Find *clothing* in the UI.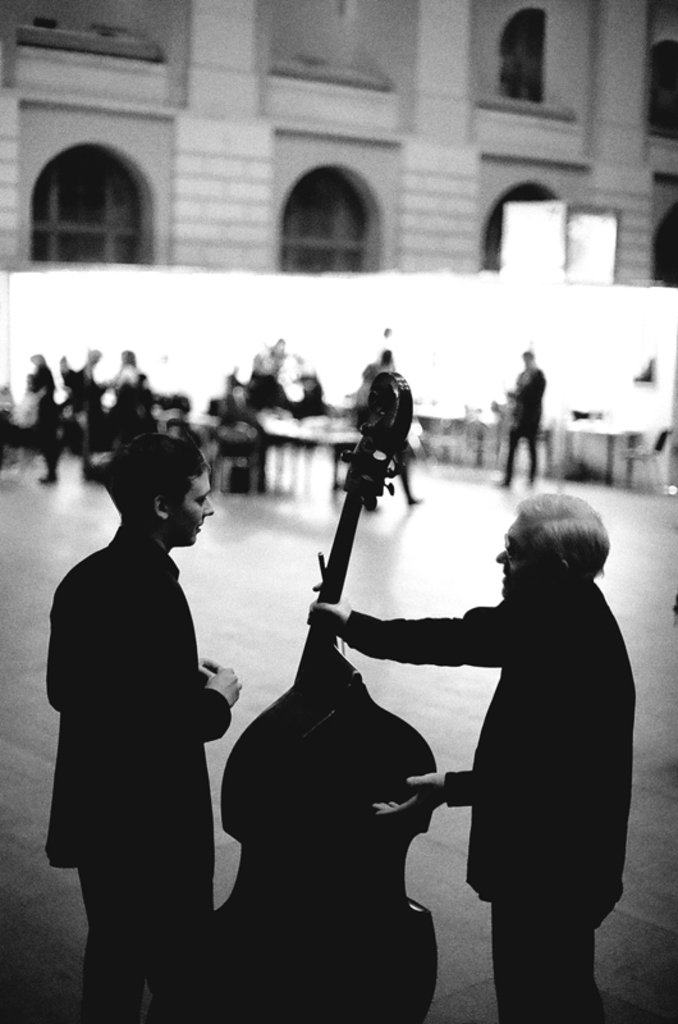
UI element at {"x1": 40, "y1": 535, "x2": 230, "y2": 1023}.
